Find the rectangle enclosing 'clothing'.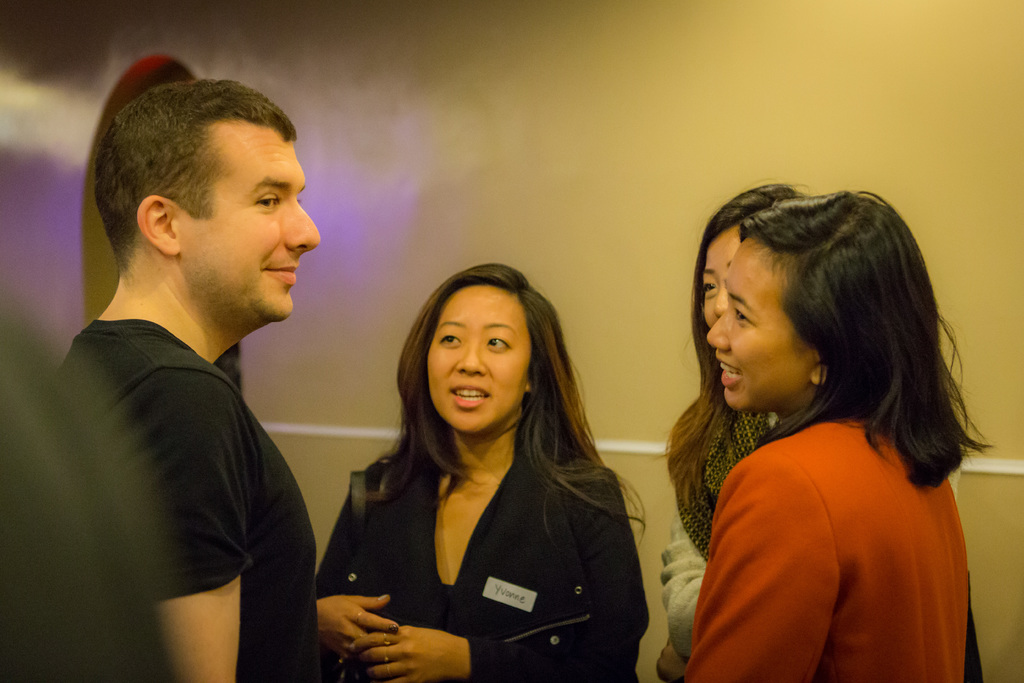
locate(28, 319, 296, 679).
